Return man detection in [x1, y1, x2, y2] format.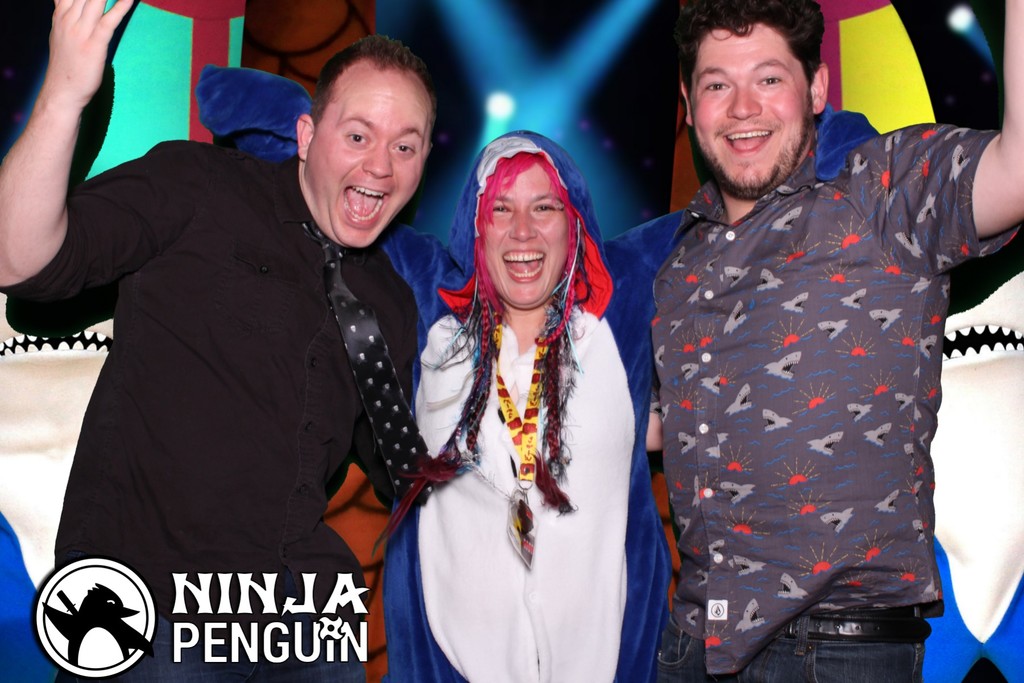
[38, 37, 464, 674].
